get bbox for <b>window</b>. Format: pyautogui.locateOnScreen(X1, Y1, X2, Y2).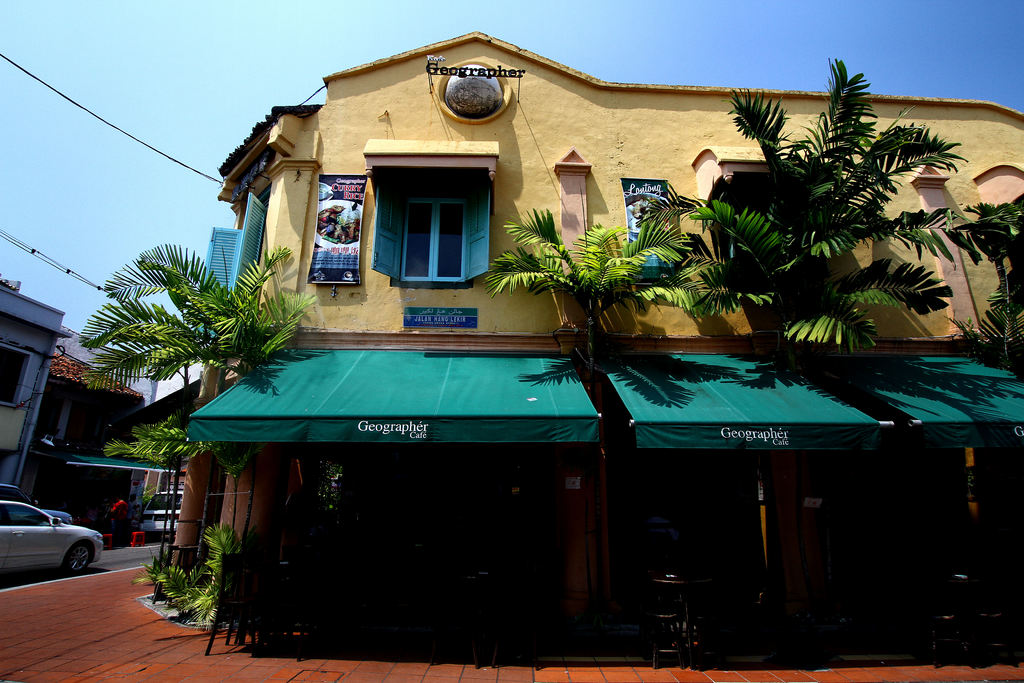
pyautogui.locateOnScreen(191, 179, 267, 342).
